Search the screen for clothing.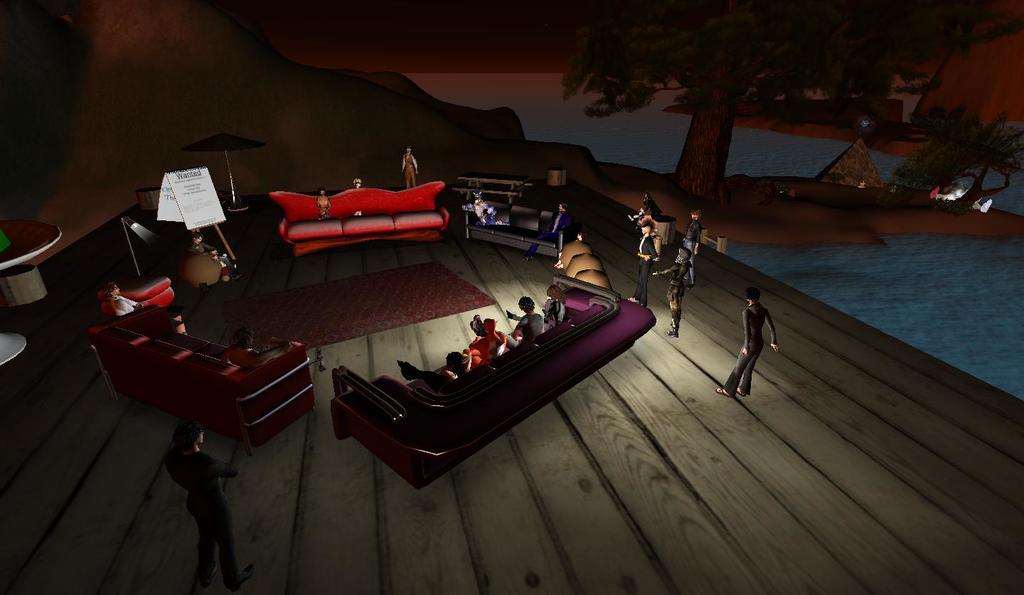
Found at rect(678, 221, 703, 286).
